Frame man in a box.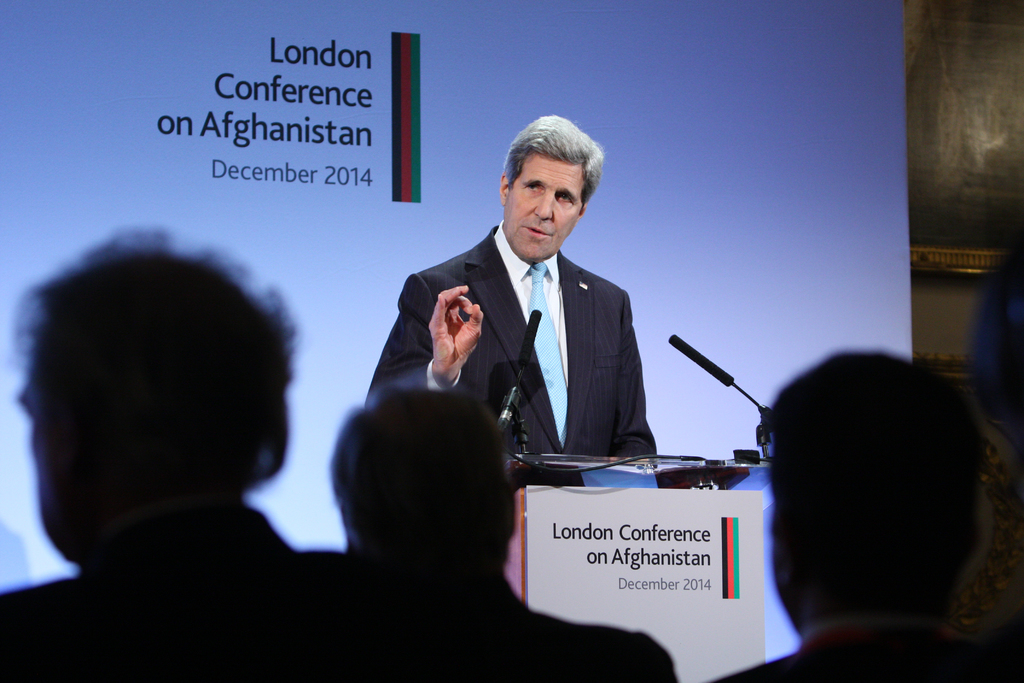
(left=3, top=227, right=391, bottom=682).
